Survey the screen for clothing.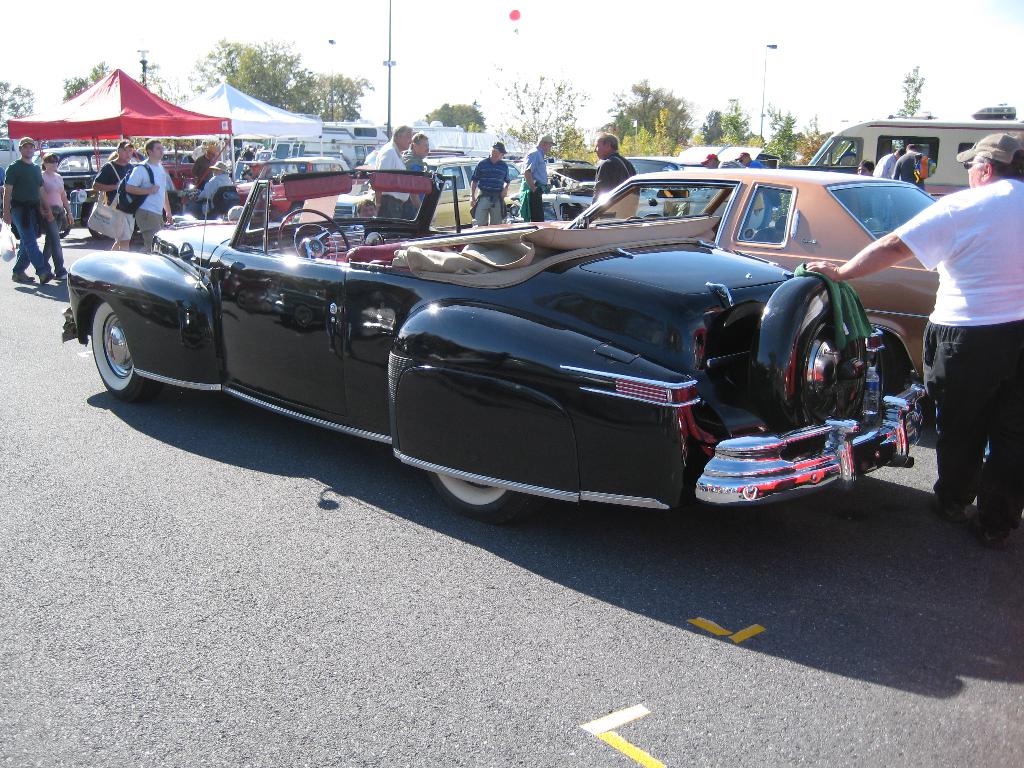
Survey found: crop(38, 169, 66, 275).
